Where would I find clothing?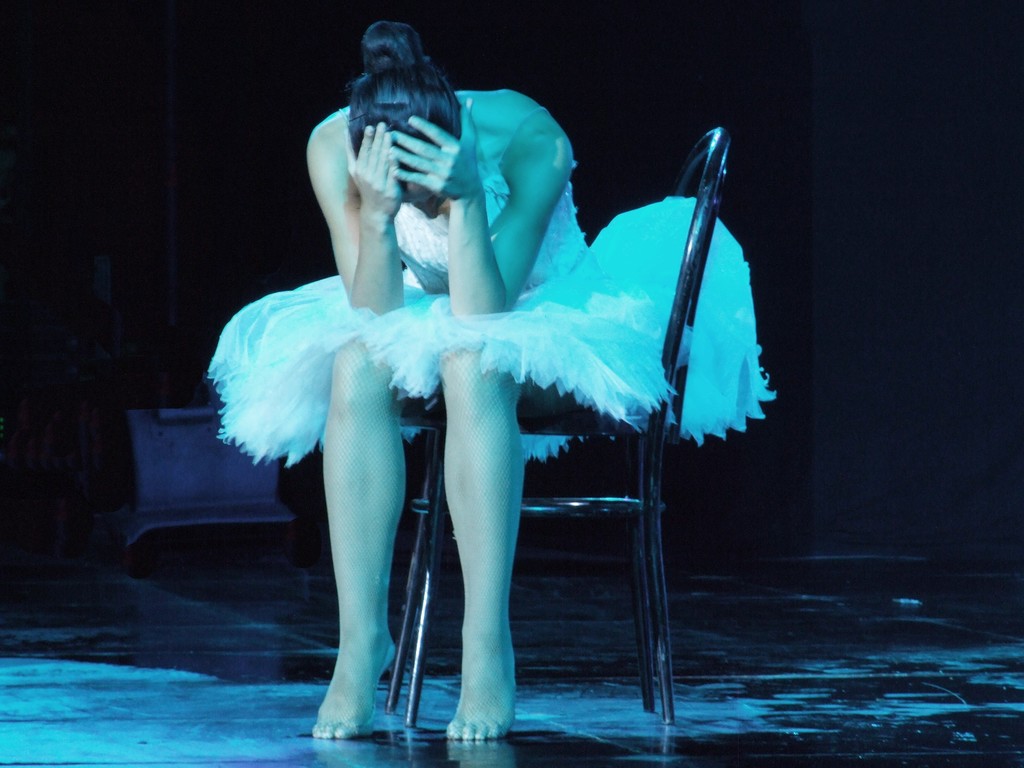
At <region>207, 107, 774, 469</region>.
